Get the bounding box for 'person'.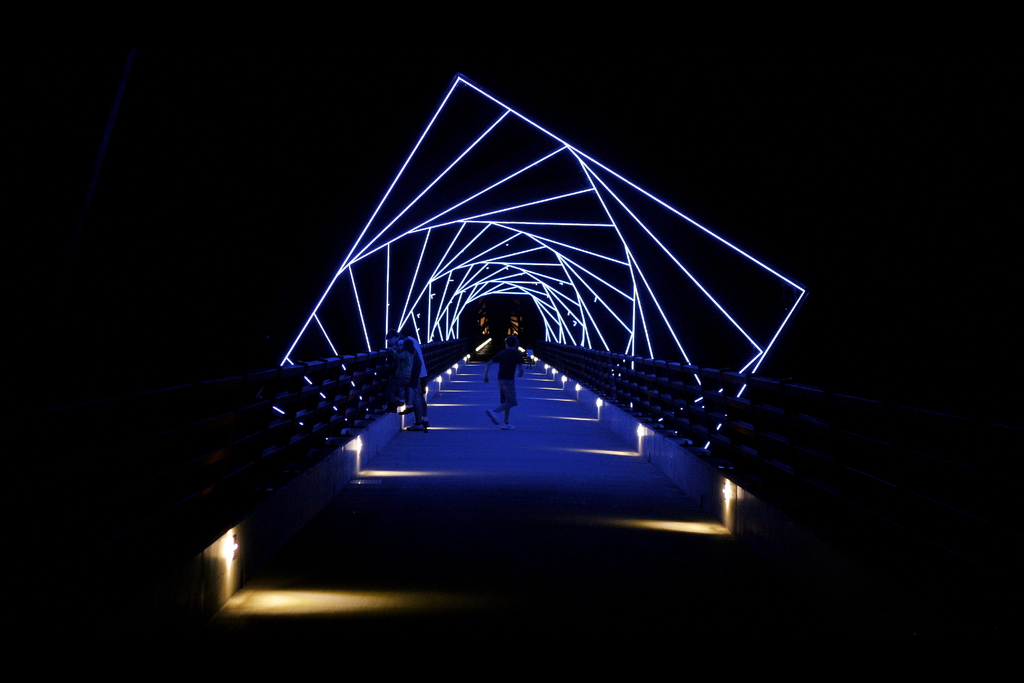
x1=479 y1=321 x2=531 y2=440.
